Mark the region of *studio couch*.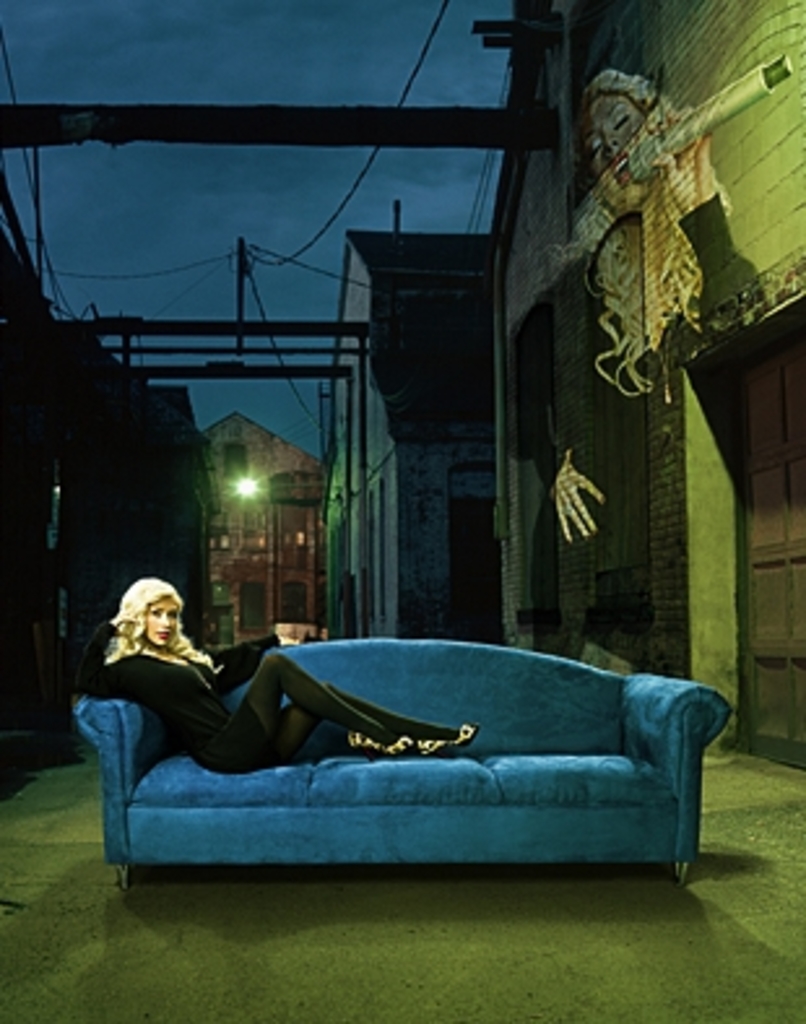
Region: detection(68, 624, 738, 915).
